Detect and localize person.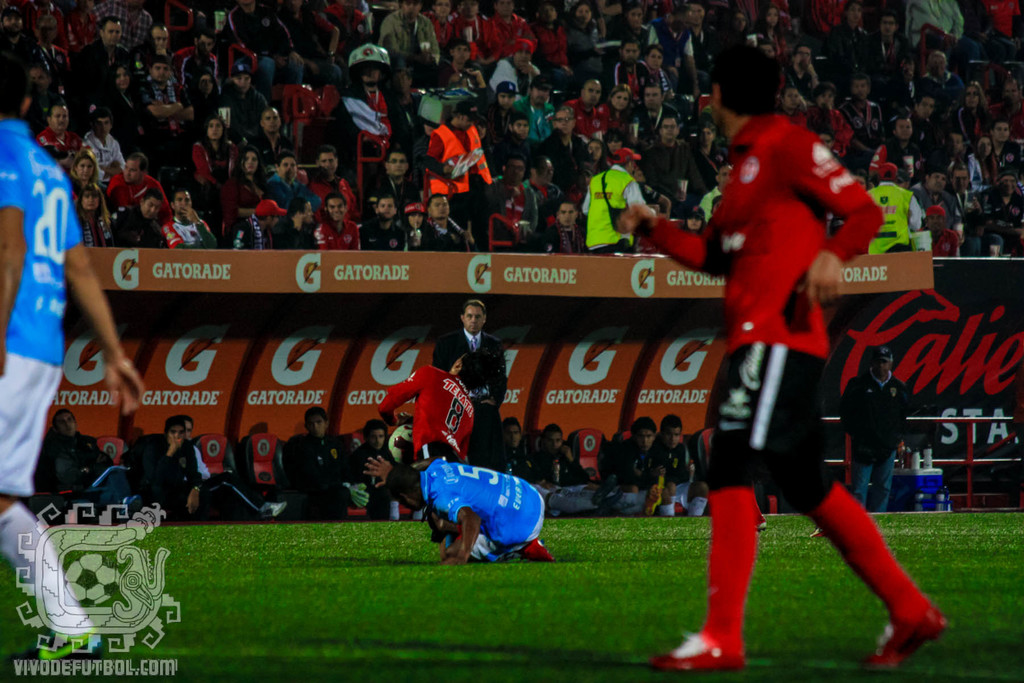
Localized at region(175, 412, 296, 522).
